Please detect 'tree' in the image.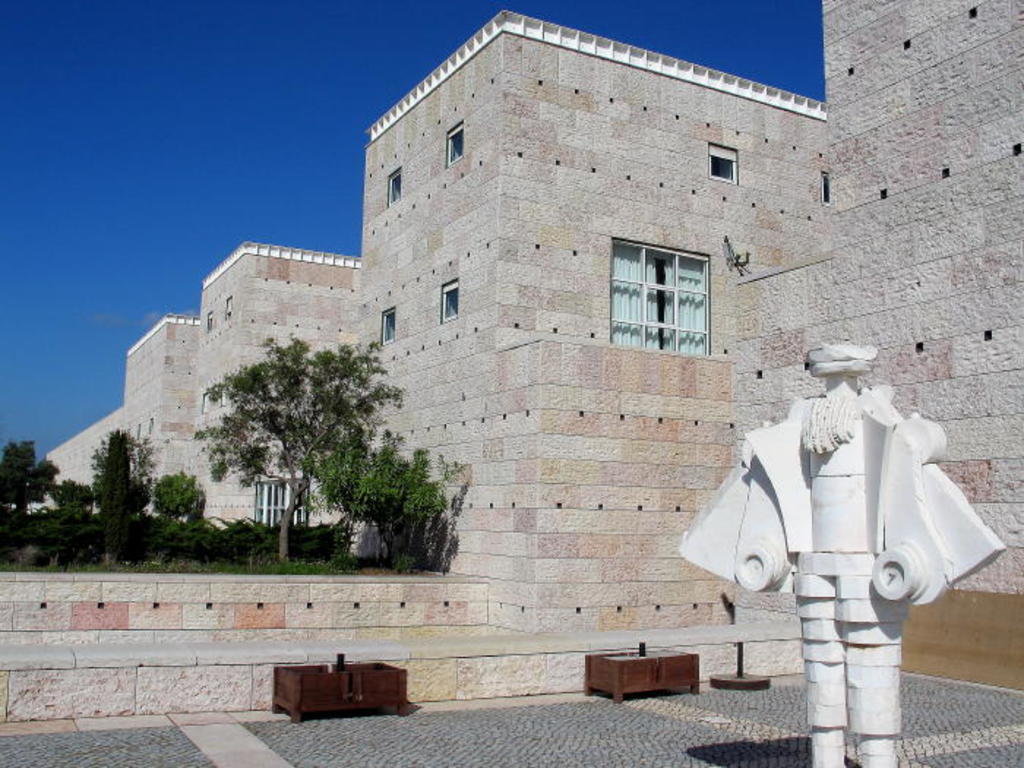
{"x1": 145, "y1": 464, "x2": 202, "y2": 528}.
